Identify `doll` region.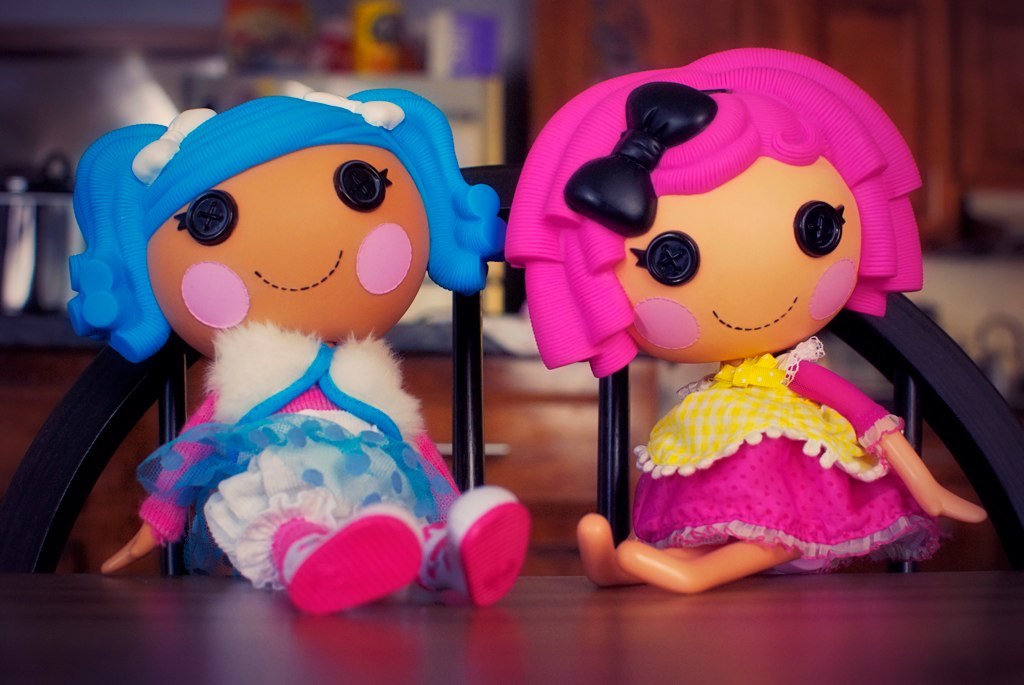
Region: <region>529, 53, 971, 593</region>.
